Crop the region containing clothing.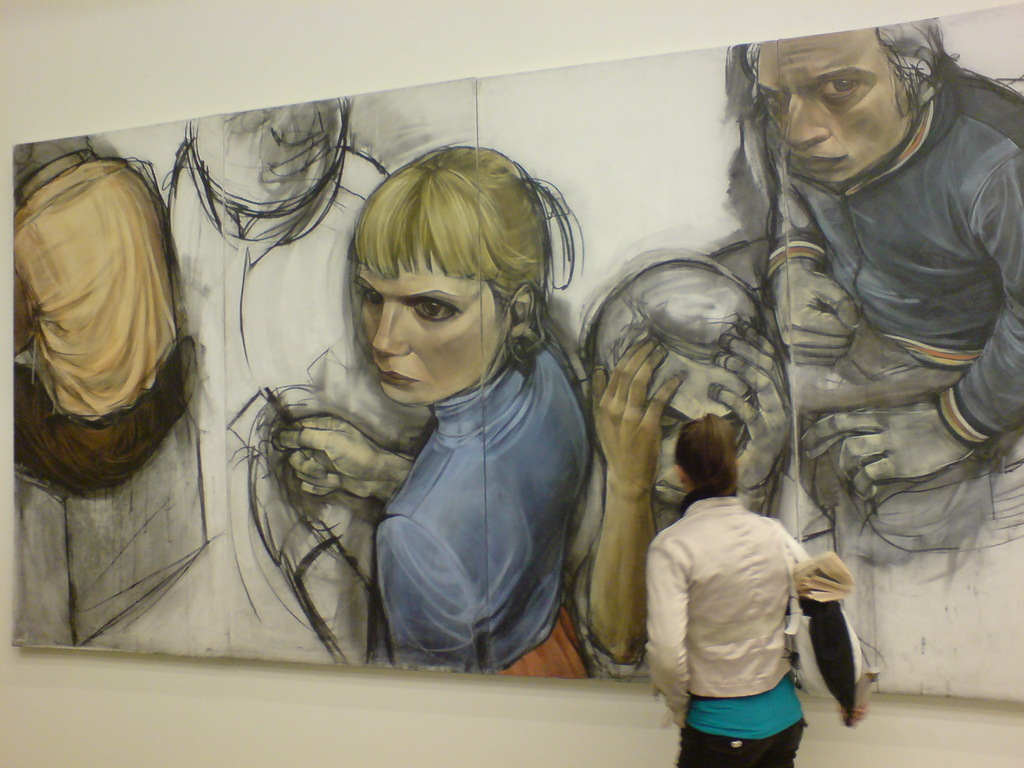
Crop region: 13:159:195:502.
